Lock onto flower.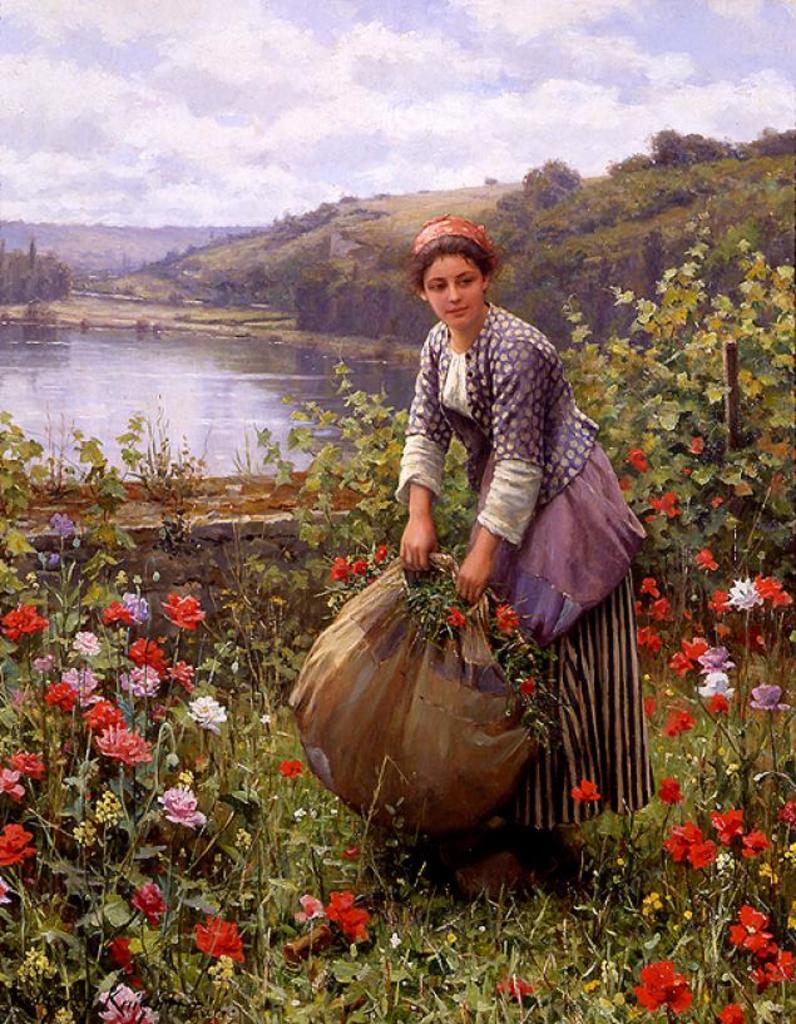
Locked: bbox=(750, 684, 783, 716).
